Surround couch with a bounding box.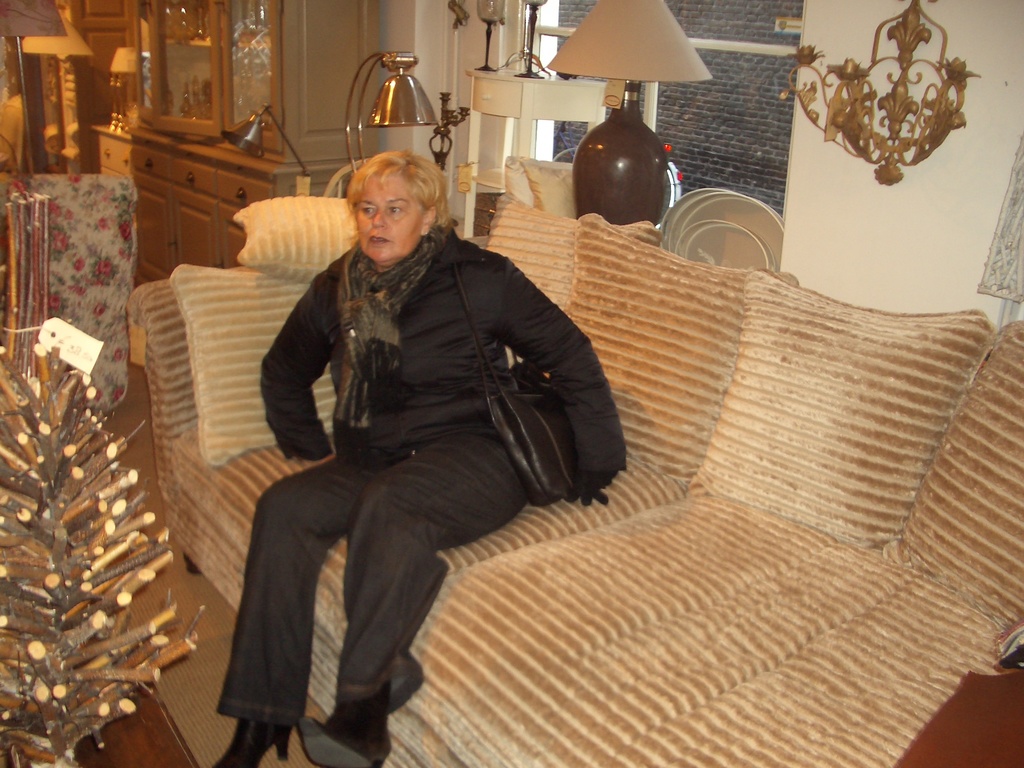
84:198:1006:767.
